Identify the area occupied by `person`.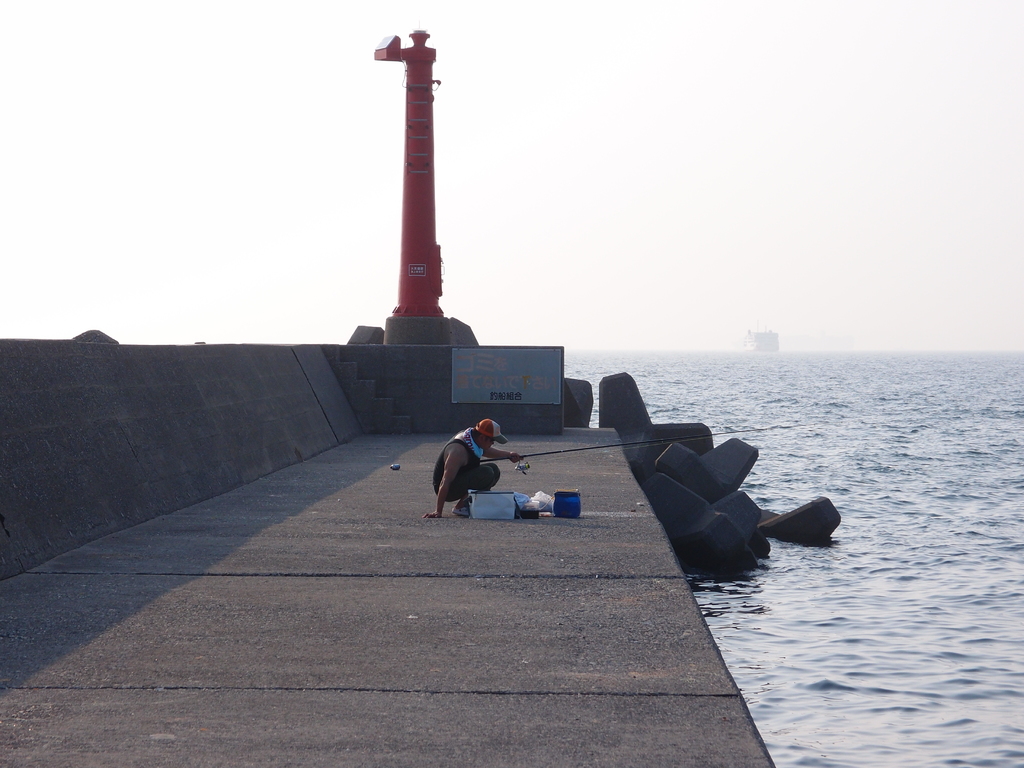
Area: <region>436, 412, 513, 525</region>.
